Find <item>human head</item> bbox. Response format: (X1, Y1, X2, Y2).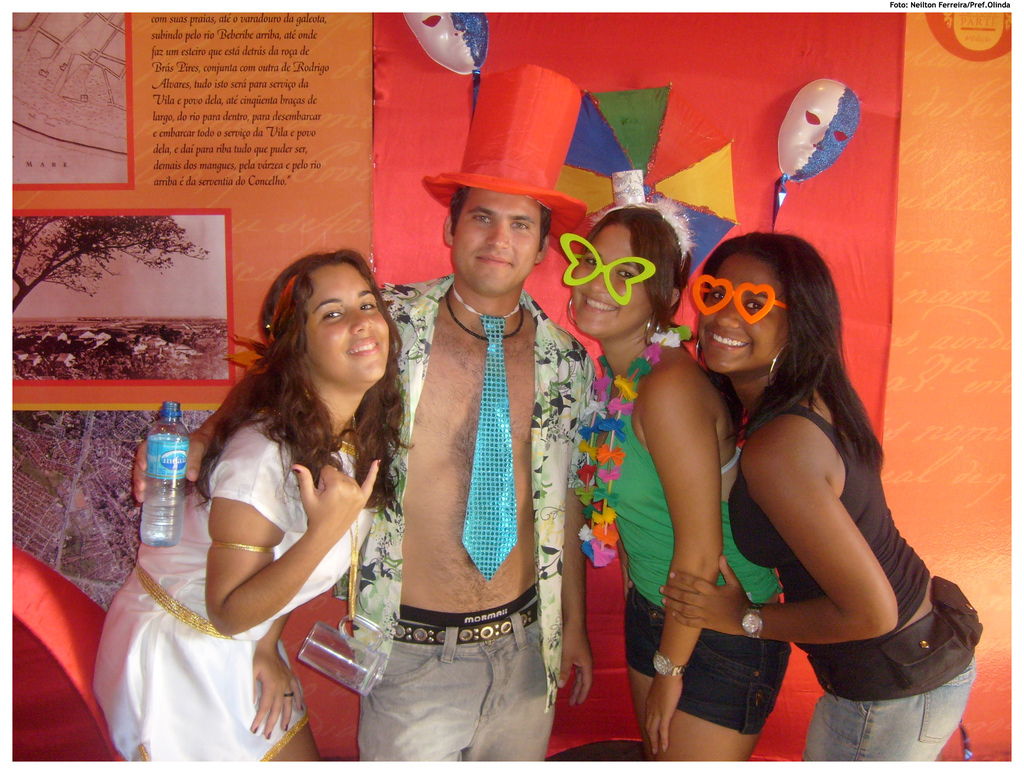
(694, 232, 829, 387).
